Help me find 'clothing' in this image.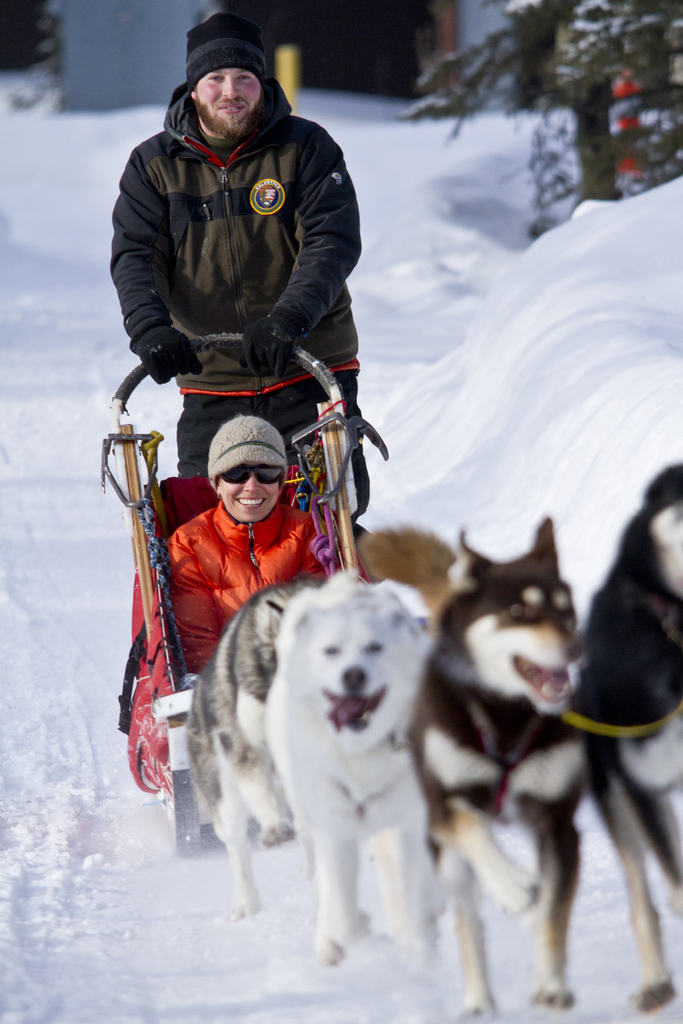
Found it: detection(92, 47, 375, 443).
